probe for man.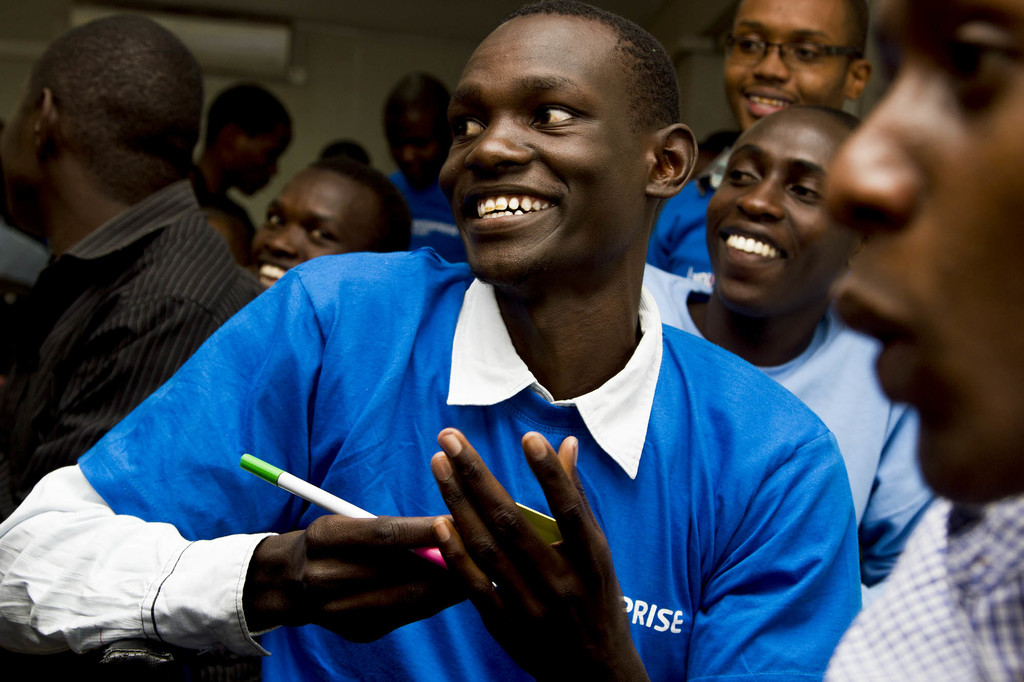
Probe result: rect(193, 79, 300, 273).
